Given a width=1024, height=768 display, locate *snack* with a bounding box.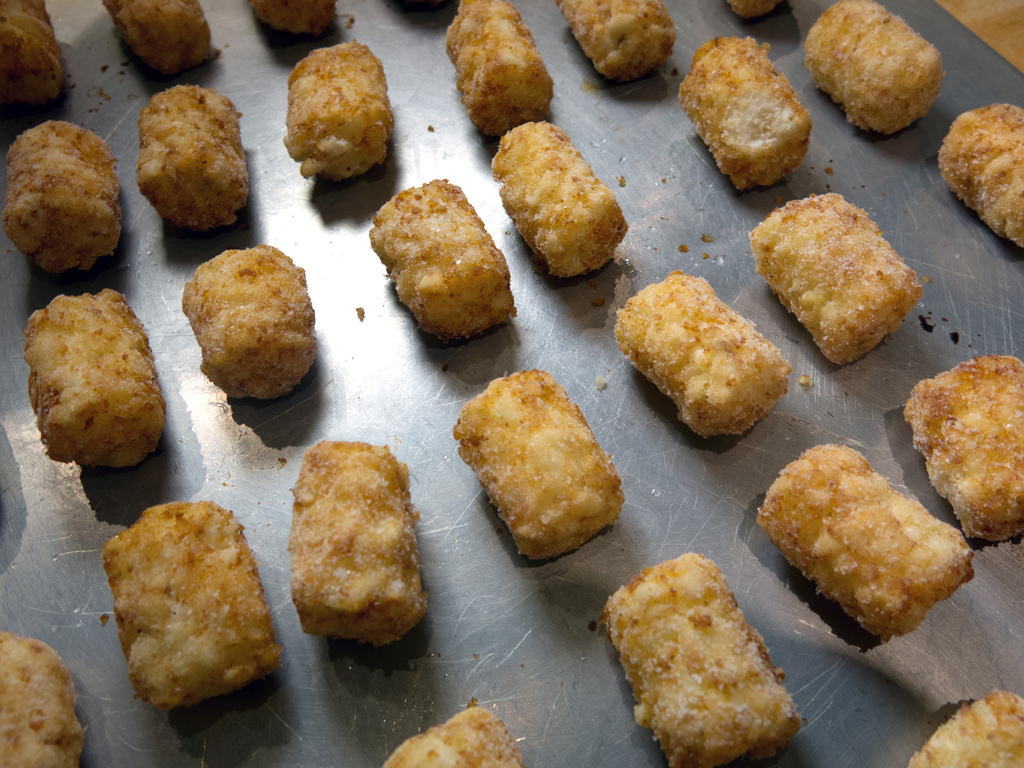
Located: l=678, t=35, r=809, b=189.
